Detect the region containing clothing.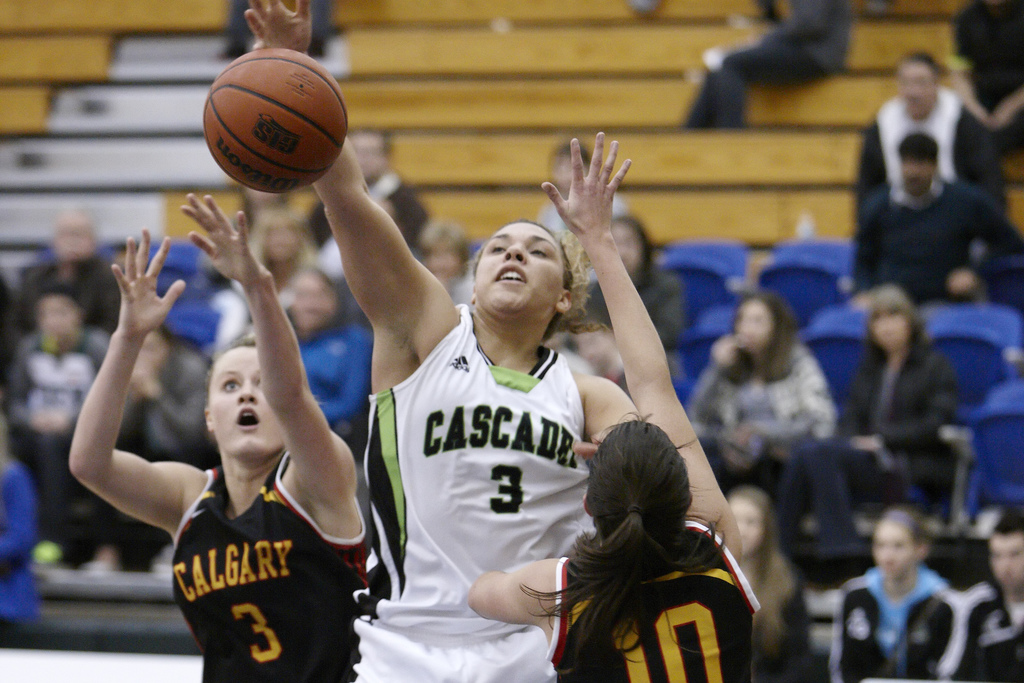
detection(168, 459, 369, 682).
